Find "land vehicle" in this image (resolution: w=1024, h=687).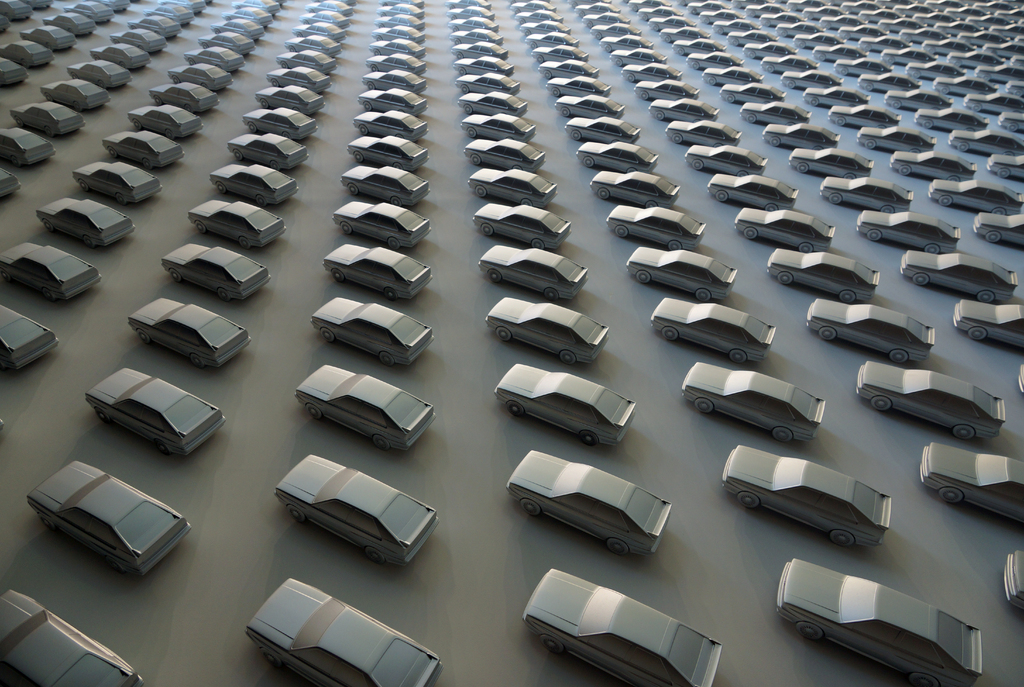
(454,90,529,118).
